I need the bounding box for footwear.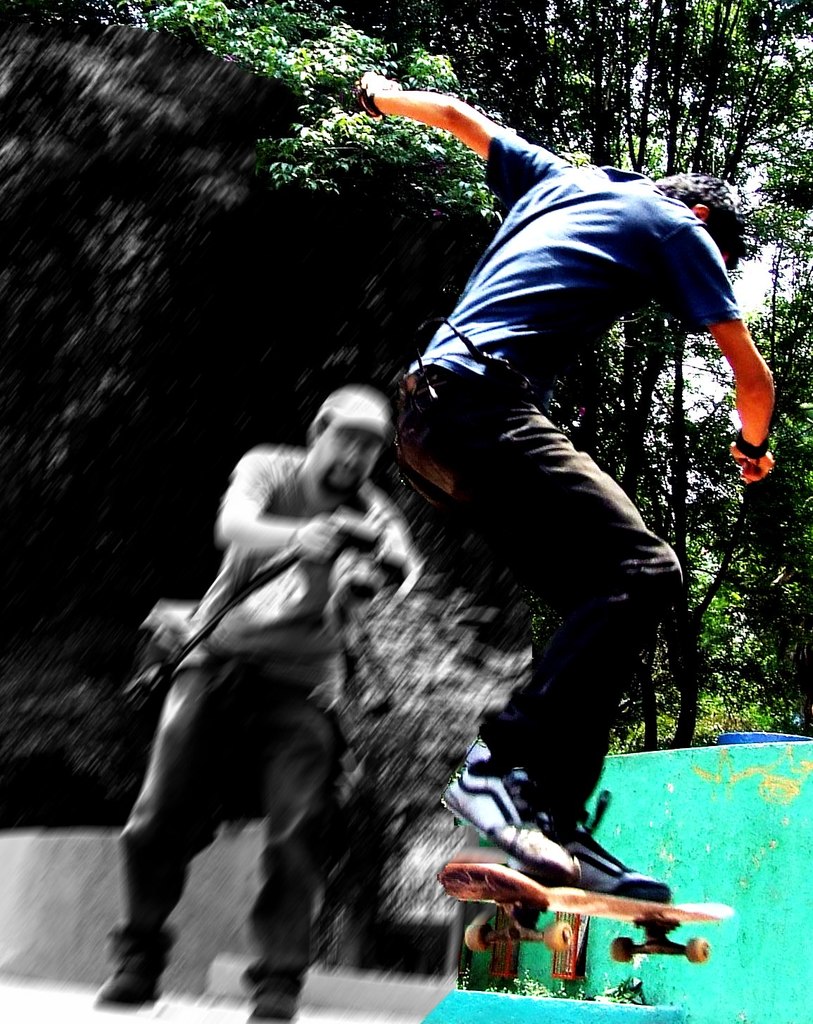
Here it is: [left=439, top=731, right=572, bottom=866].
